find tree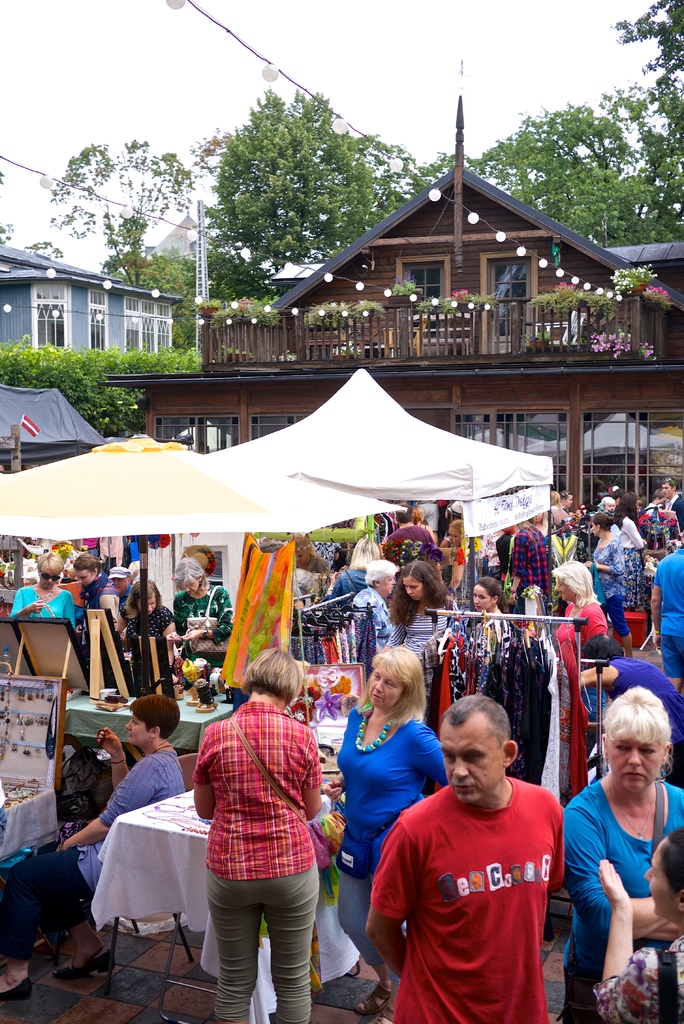
(200,88,386,261)
